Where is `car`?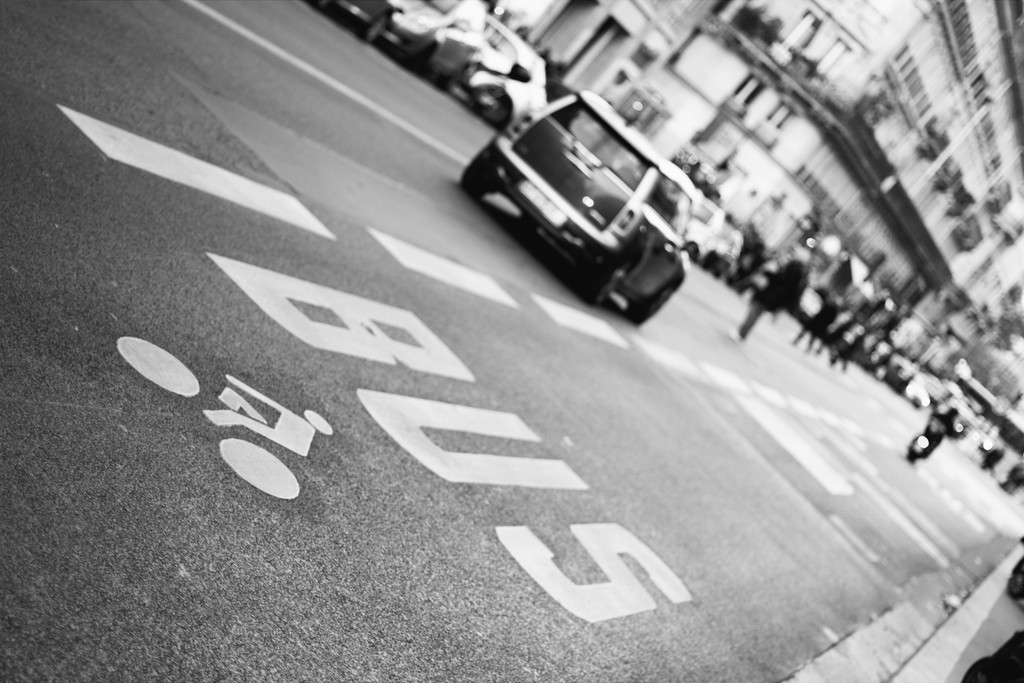
box=[392, 0, 484, 89].
